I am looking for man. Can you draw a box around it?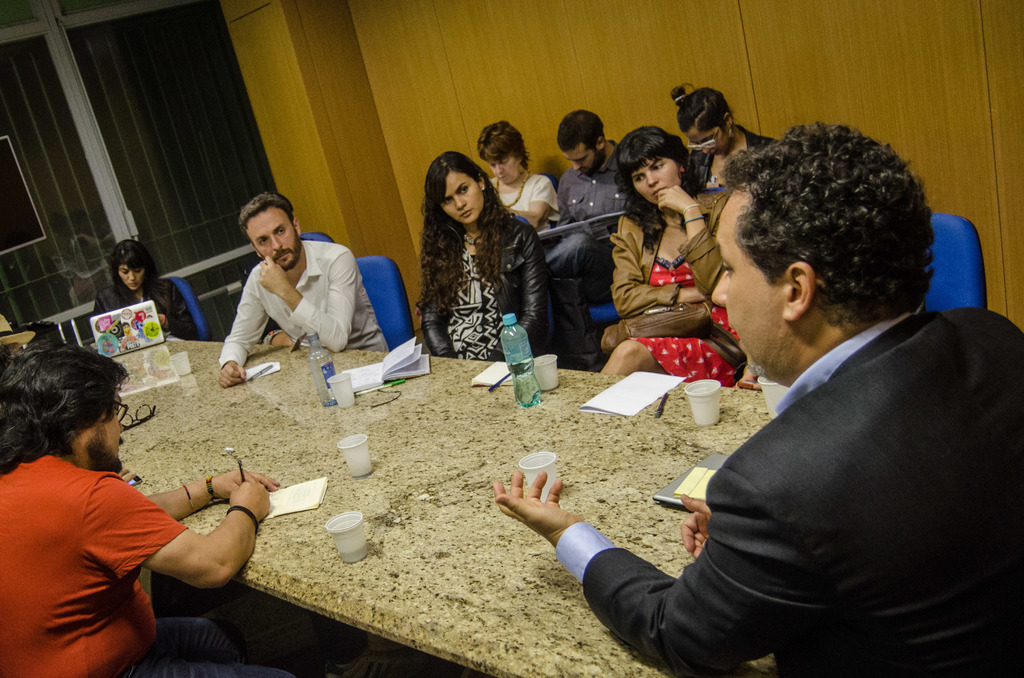
Sure, the bounding box is 541/108/621/365.
